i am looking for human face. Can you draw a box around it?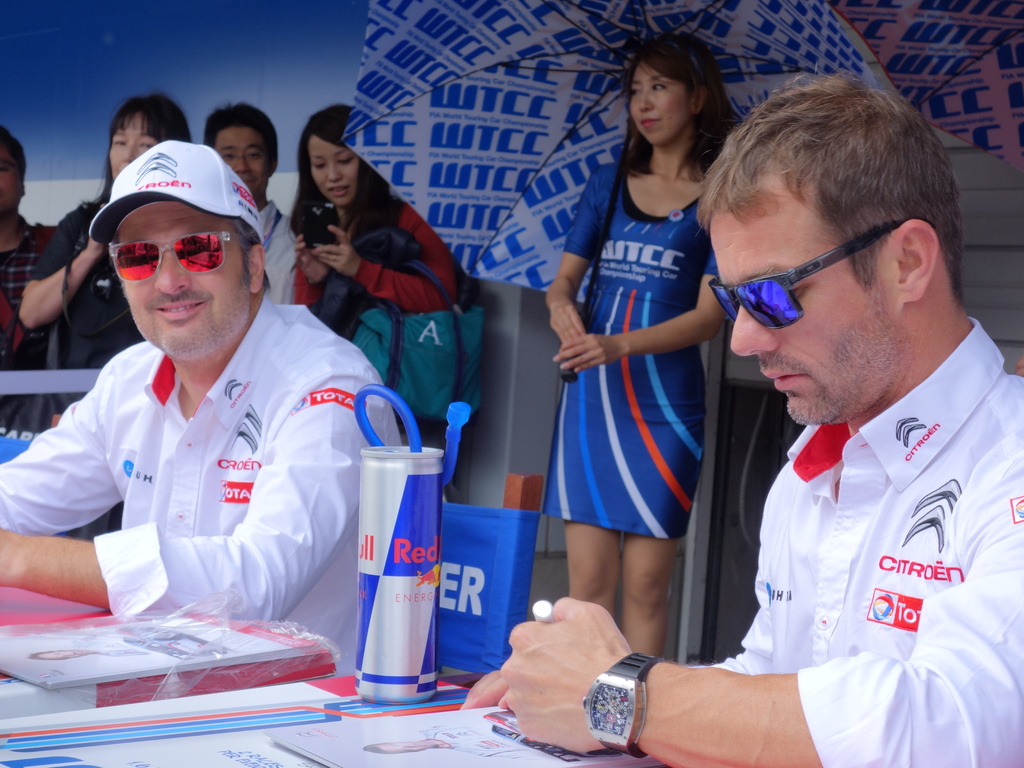
Sure, the bounding box is crop(0, 138, 22, 216).
